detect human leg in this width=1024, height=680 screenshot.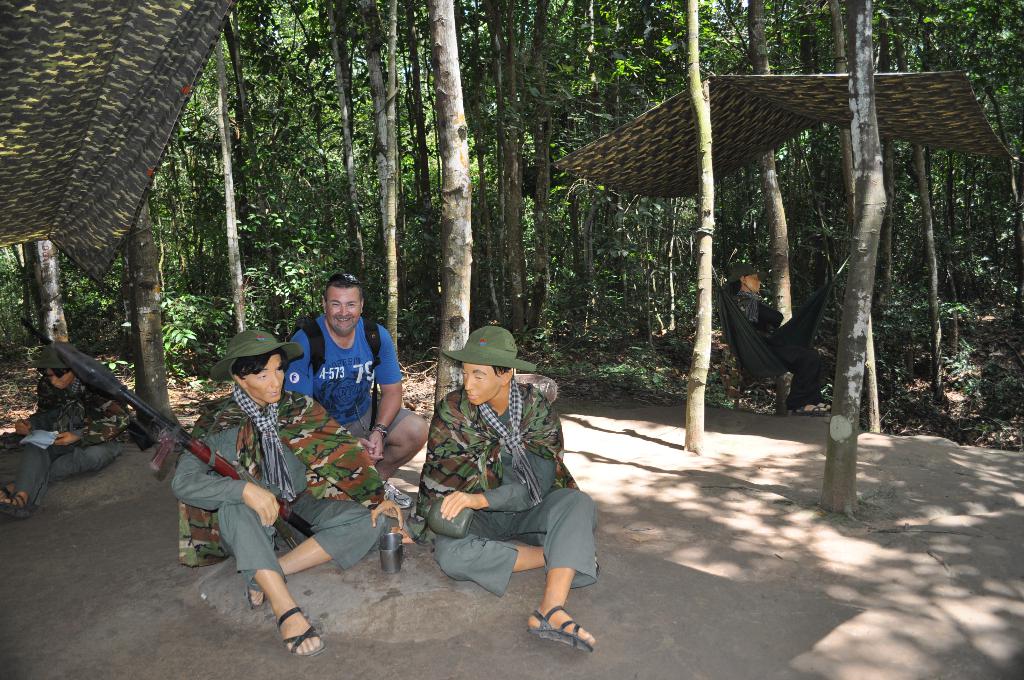
Detection: [243,490,387,604].
